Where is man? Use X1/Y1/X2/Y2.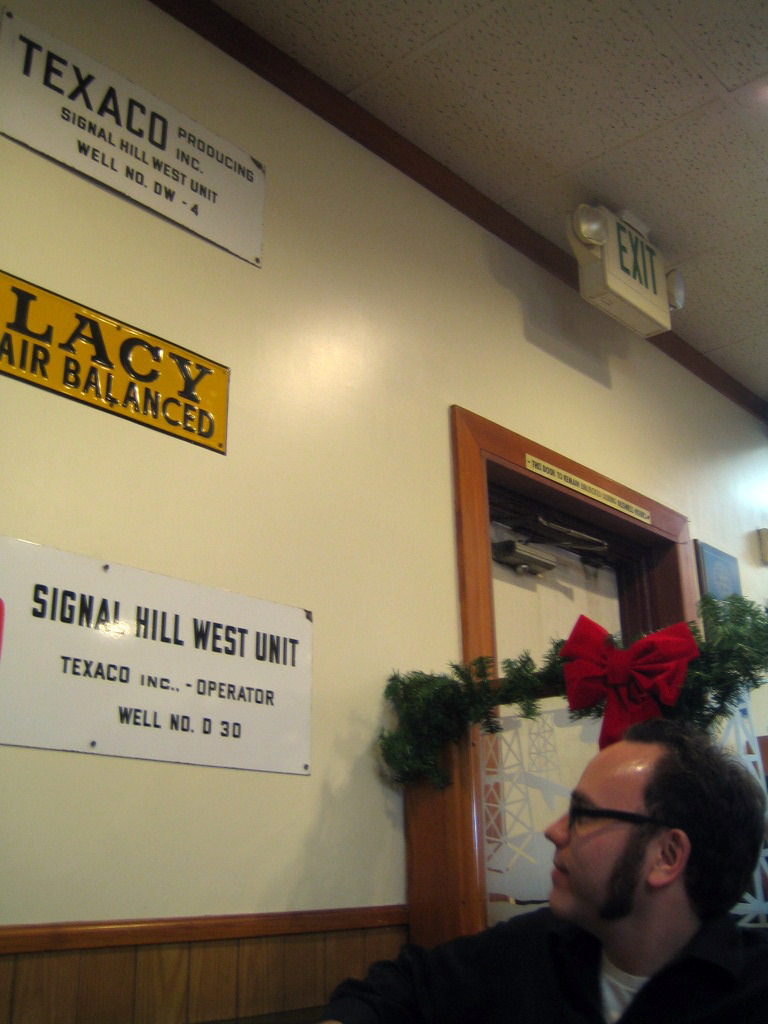
286/724/767/1023.
